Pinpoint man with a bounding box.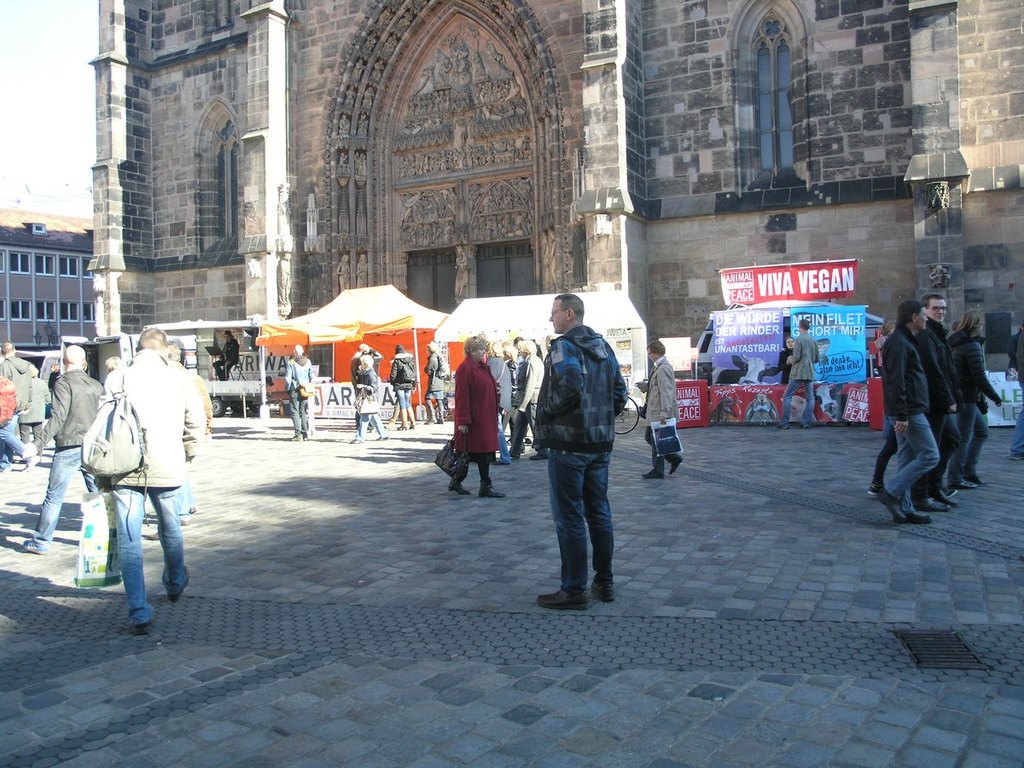
bbox=(85, 306, 192, 621).
